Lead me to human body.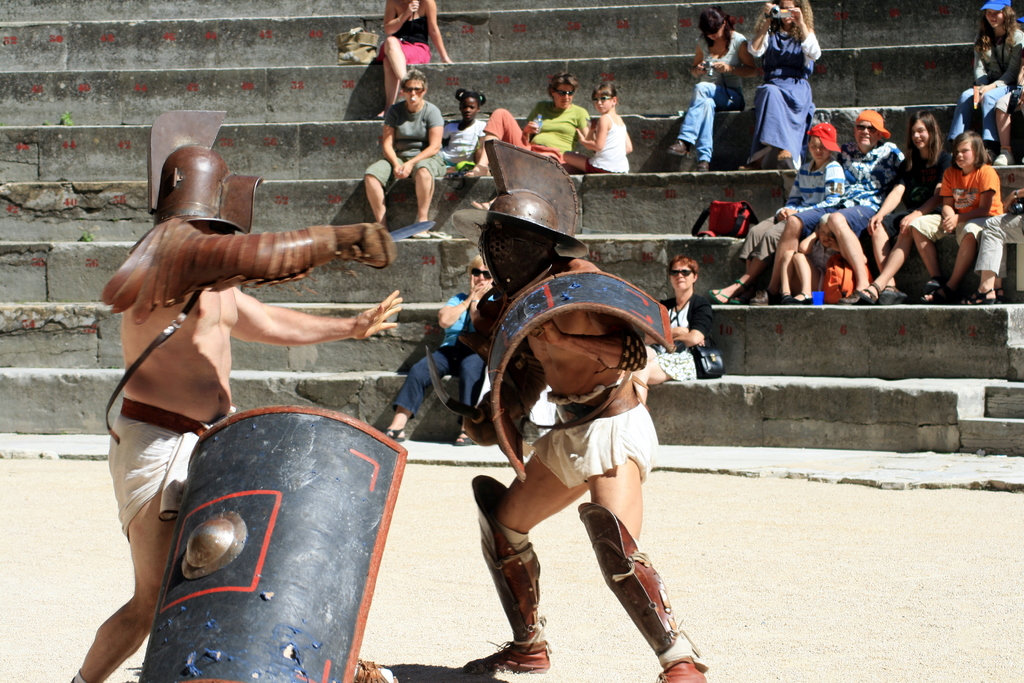
Lead to [559,84,632,182].
